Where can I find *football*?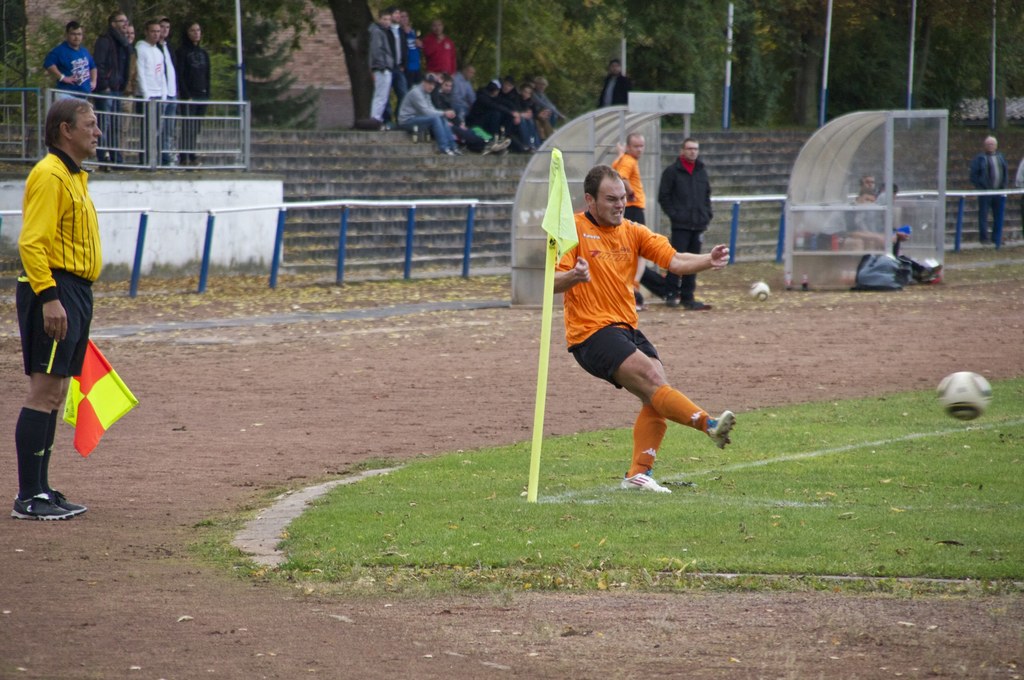
You can find it at BBox(935, 368, 993, 422).
